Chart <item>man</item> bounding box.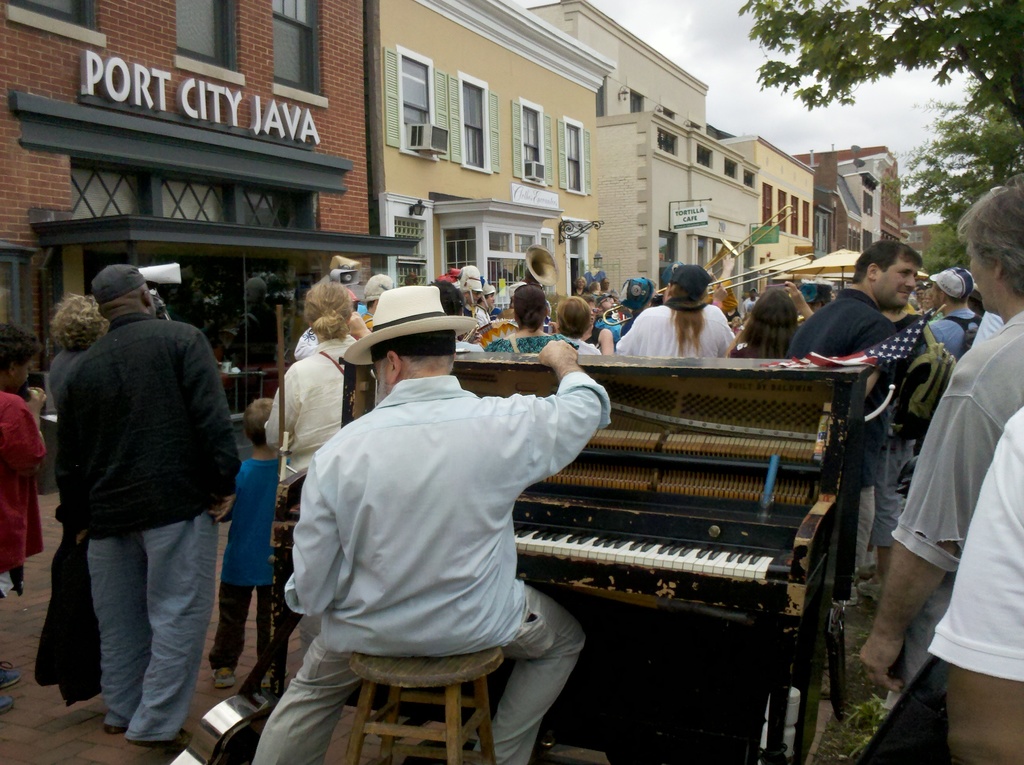
Charted: BBox(925, 413, 1023, 764).
